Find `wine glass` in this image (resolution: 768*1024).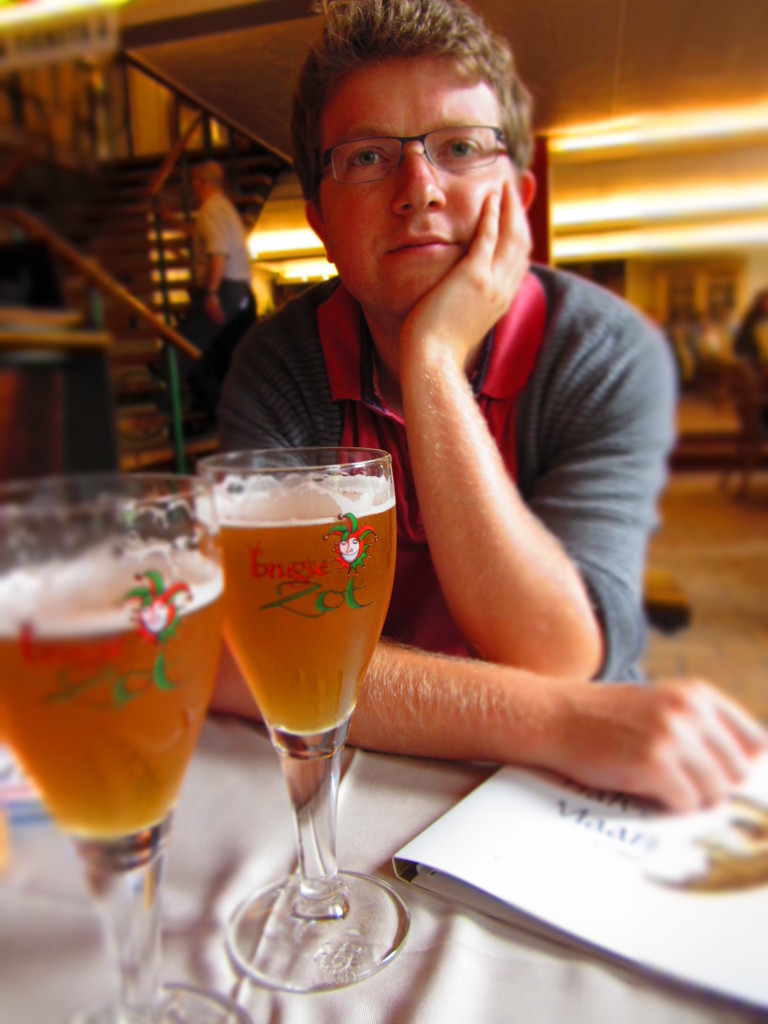
BBox(0, 479, 246, 1023).
